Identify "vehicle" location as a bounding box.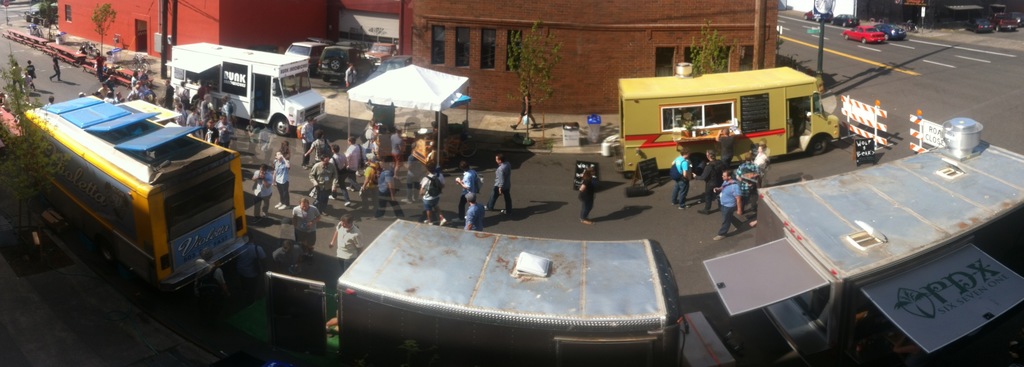
[left=964, top=18, right=991, bottom=33].
